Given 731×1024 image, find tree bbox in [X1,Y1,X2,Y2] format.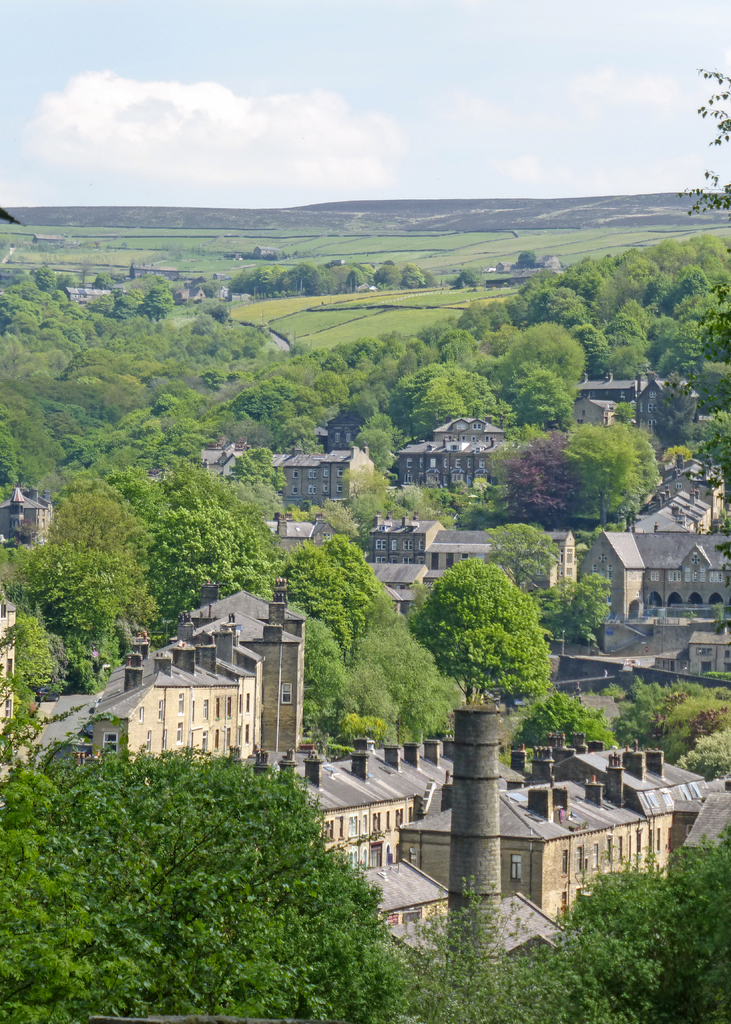
[393,550,550,717].
